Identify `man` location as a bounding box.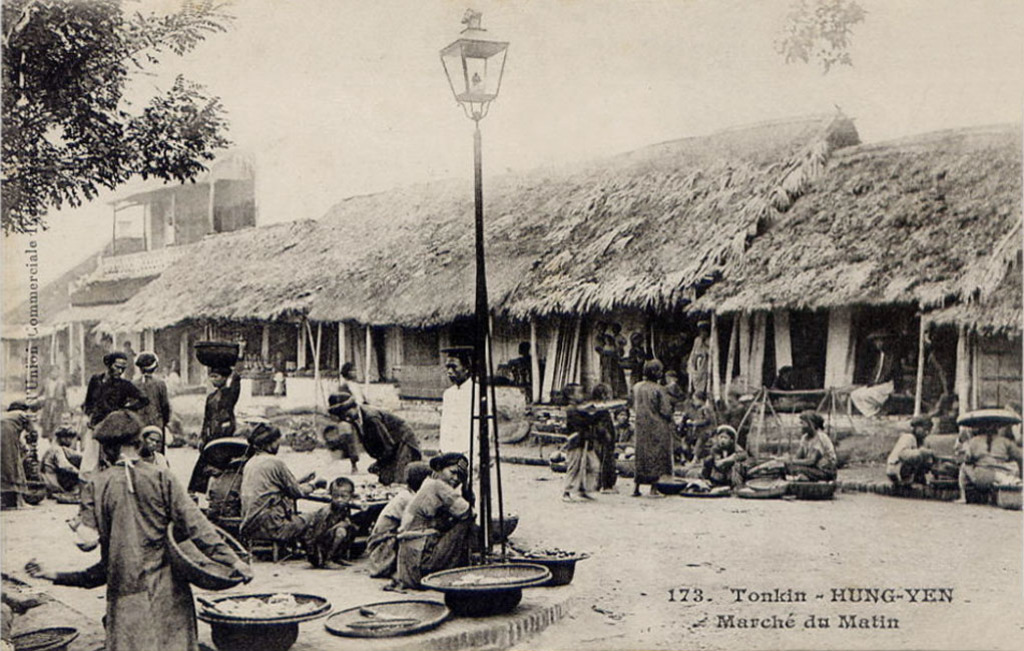
locate(244, 419, 327, 544).
